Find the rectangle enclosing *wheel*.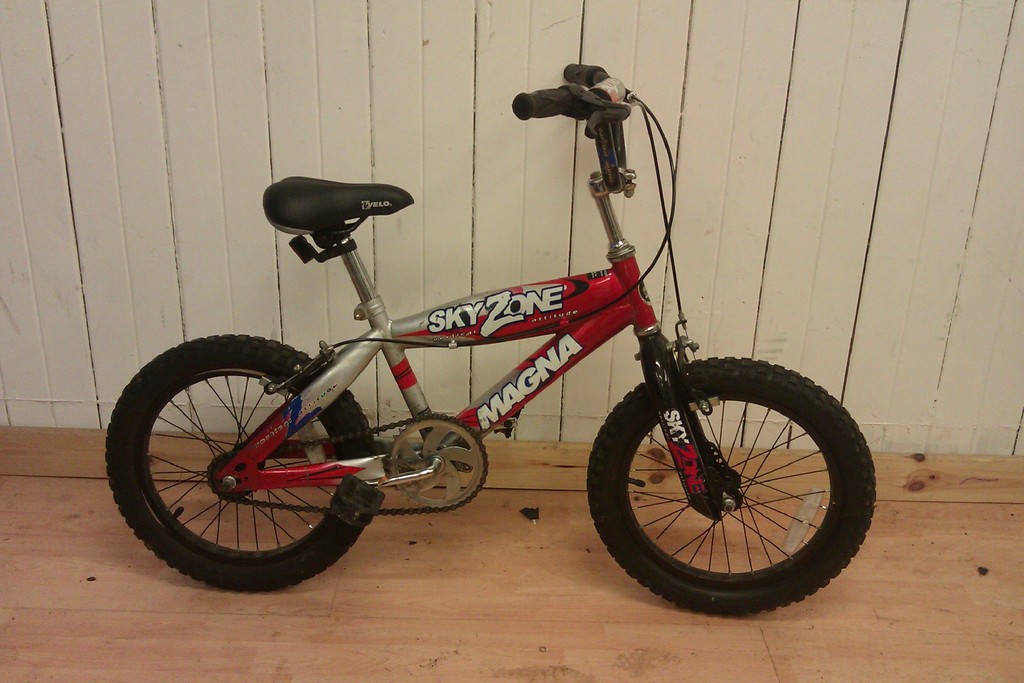
bbox=[107, 335, 390, 599].
